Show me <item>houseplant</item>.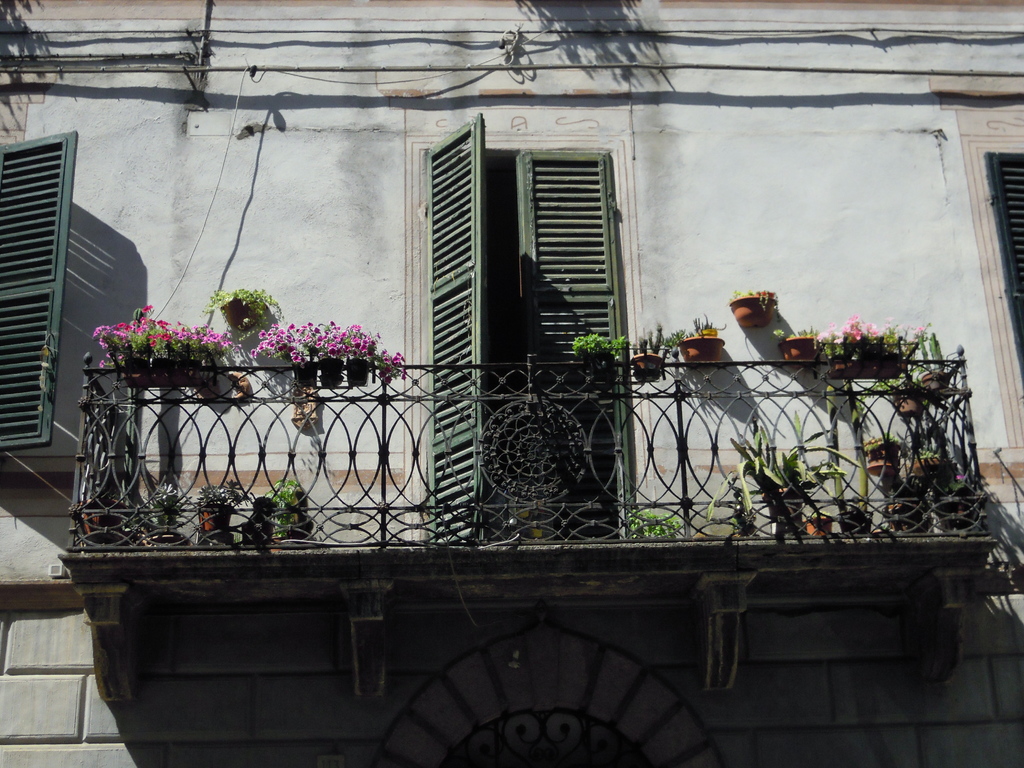
<item>houseplant</item> is here: rect(797, 511, 836, 537).
